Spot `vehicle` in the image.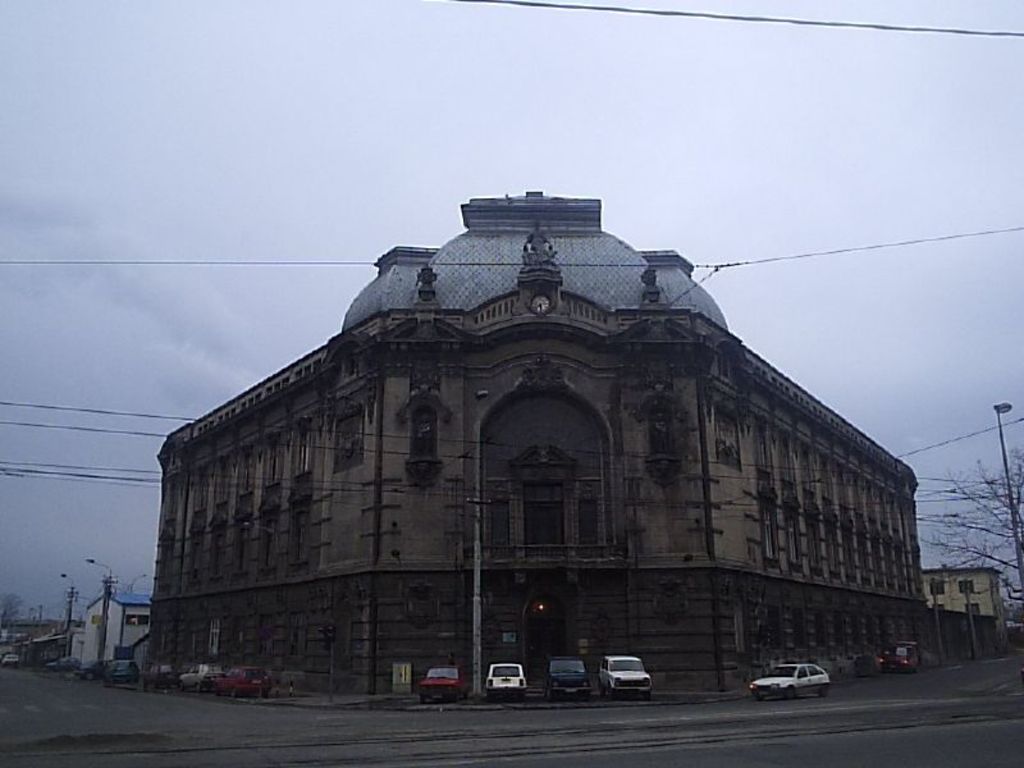
`vehicle` found at [x1=76, y1=658, x2=118, y2=680].
